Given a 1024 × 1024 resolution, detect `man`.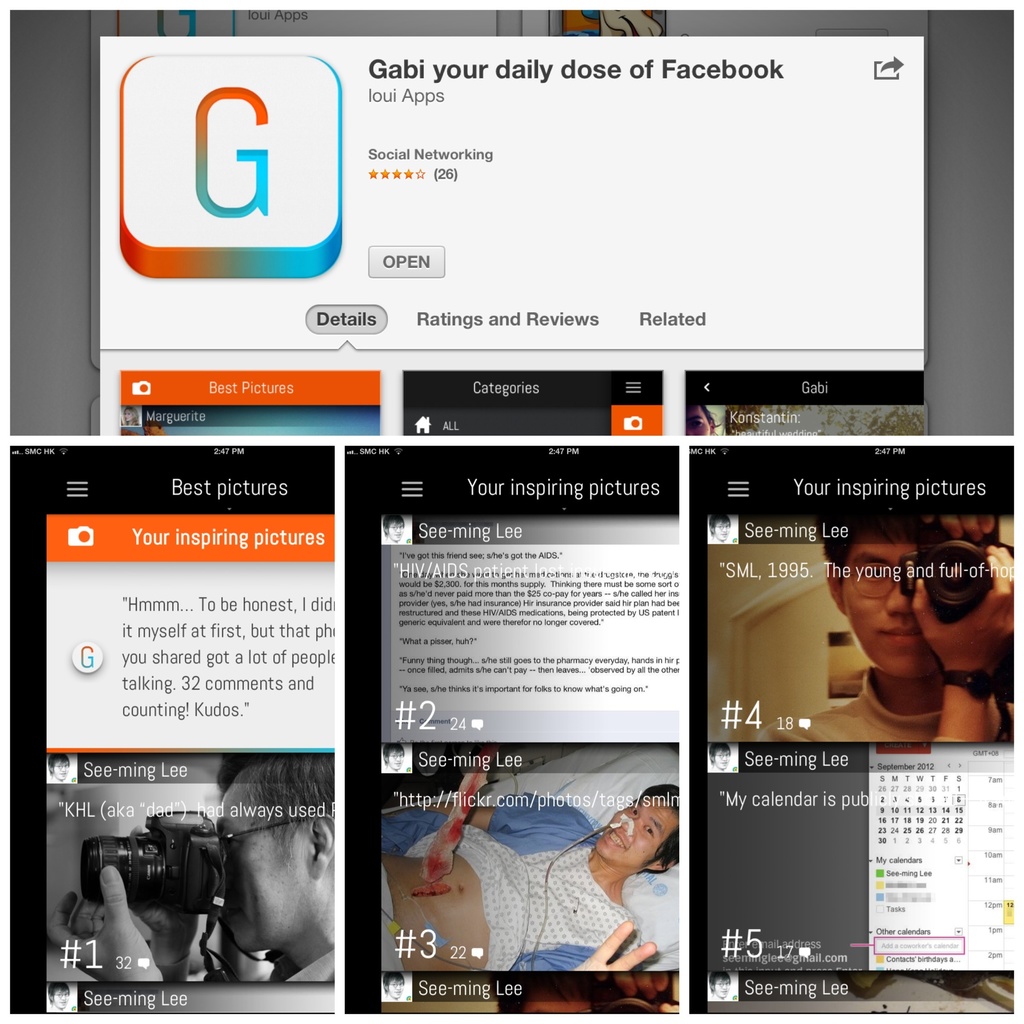
bbox(60, 755, 338, 986).
